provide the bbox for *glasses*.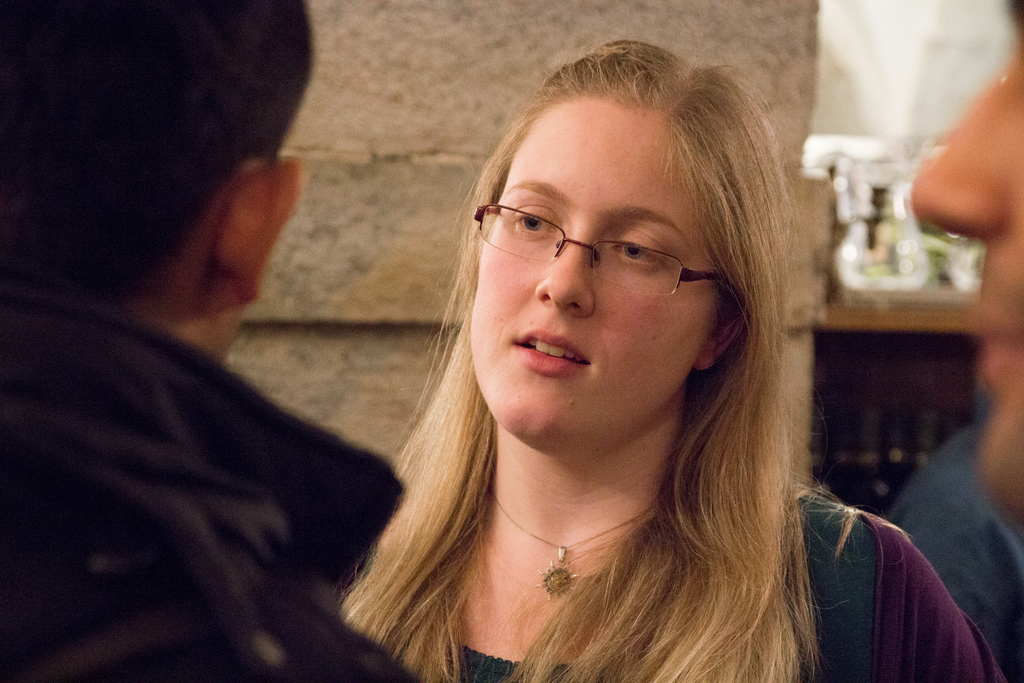
[472,194,730,300].
